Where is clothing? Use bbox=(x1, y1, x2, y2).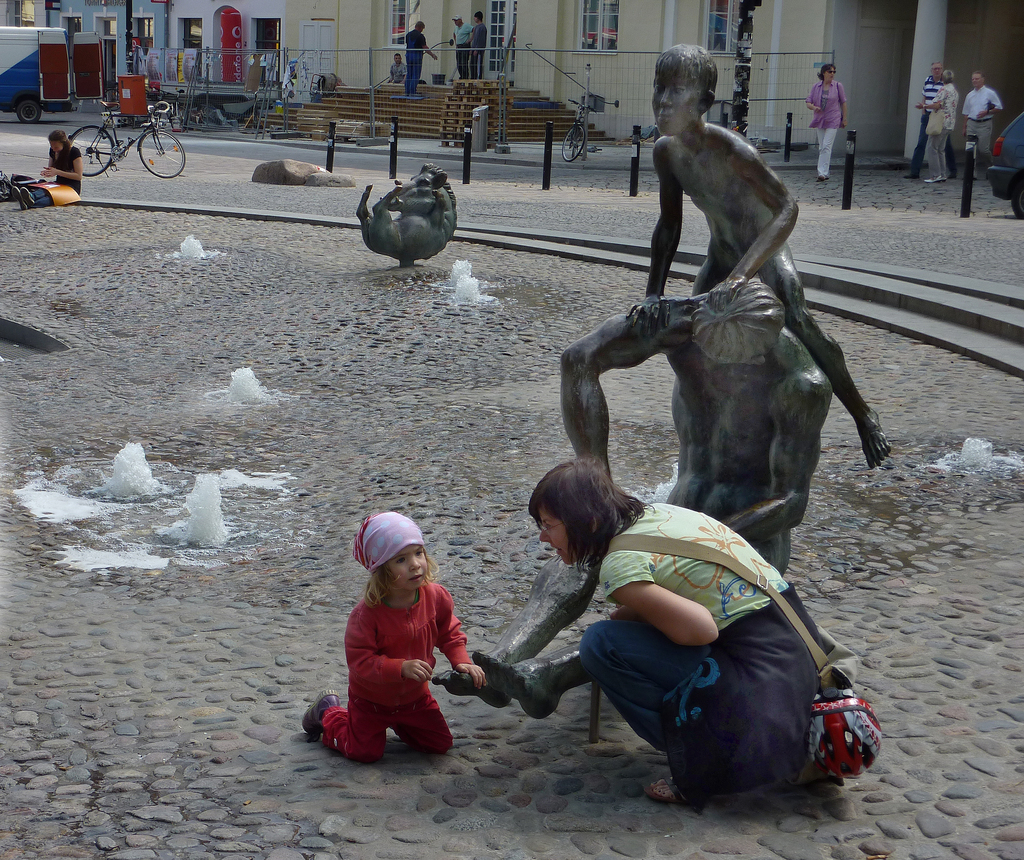
bbox=(452, 20, 471, 80).
